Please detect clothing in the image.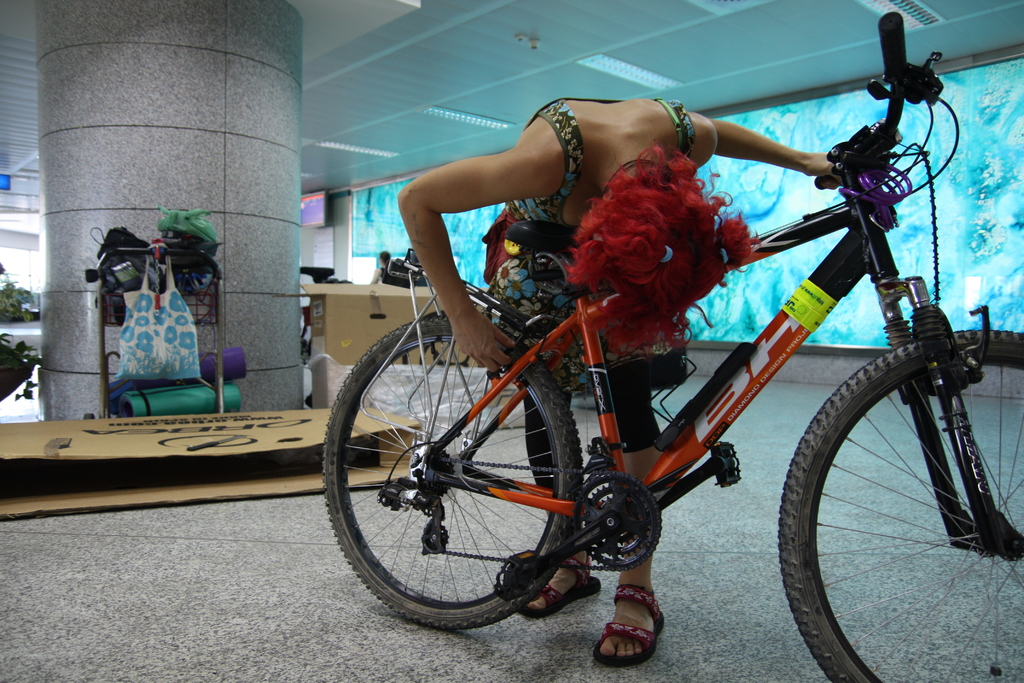
490, 98, 697, 497.
